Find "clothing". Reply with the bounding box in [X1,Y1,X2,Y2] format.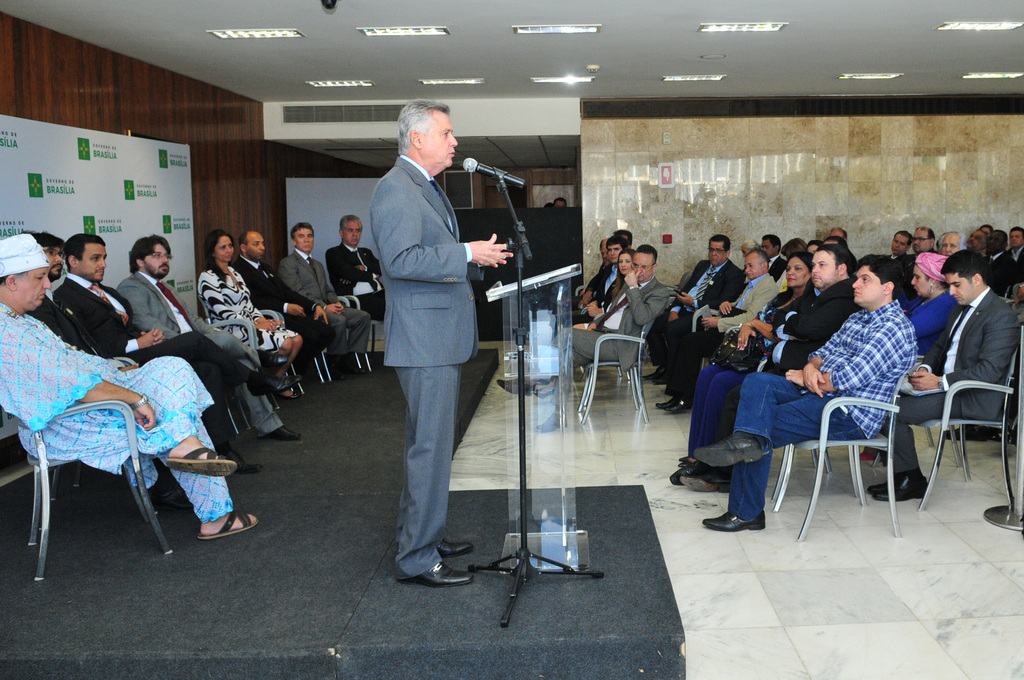
[712,296,915,517].
